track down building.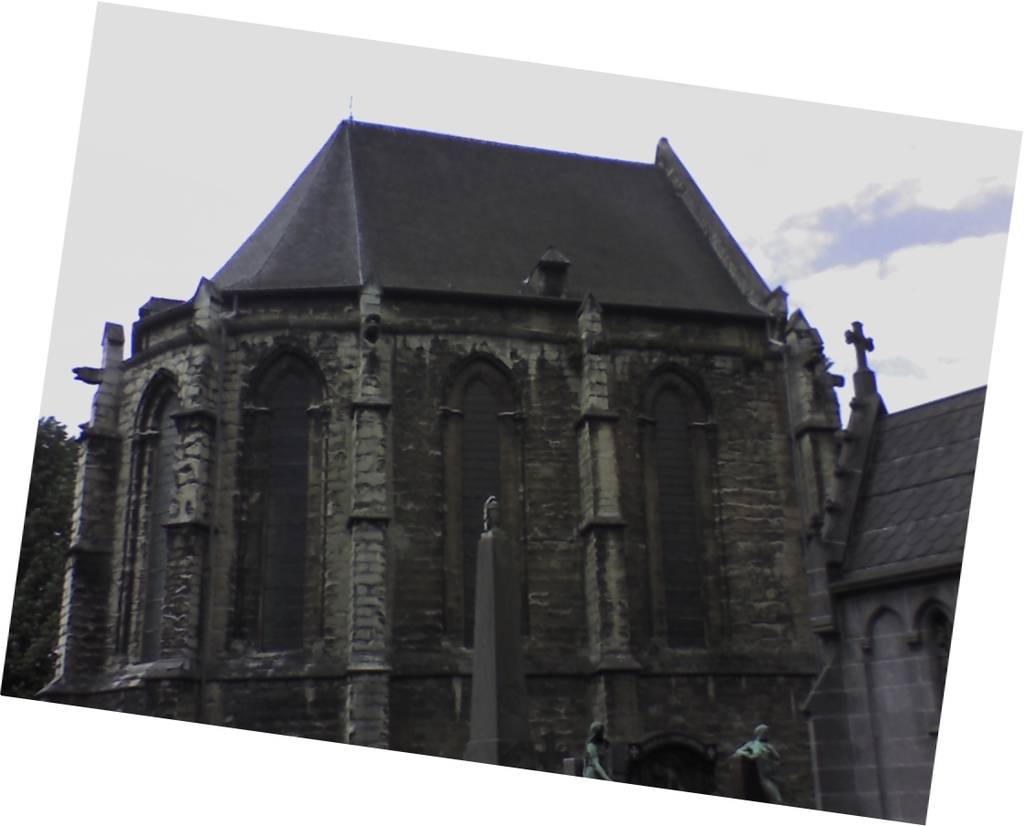
Tracked to (5,121,987,817).
